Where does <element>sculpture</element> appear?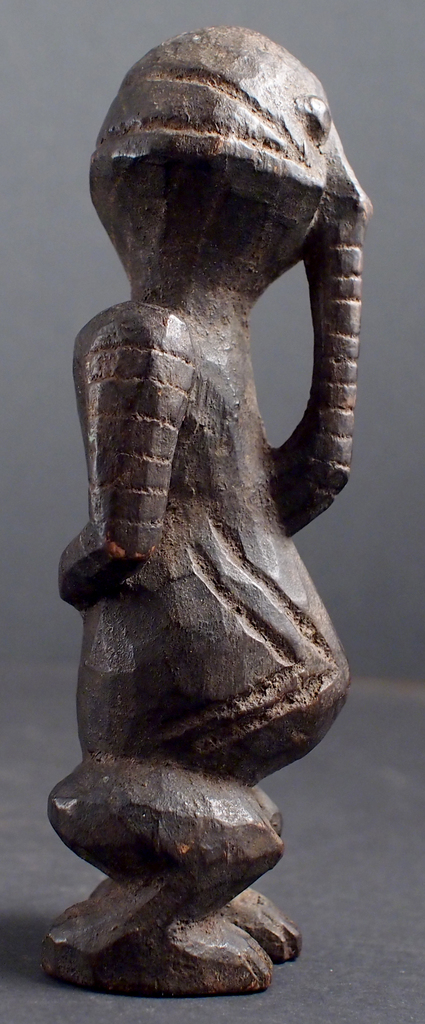
Appears at 55, 34, 373, 1011.
